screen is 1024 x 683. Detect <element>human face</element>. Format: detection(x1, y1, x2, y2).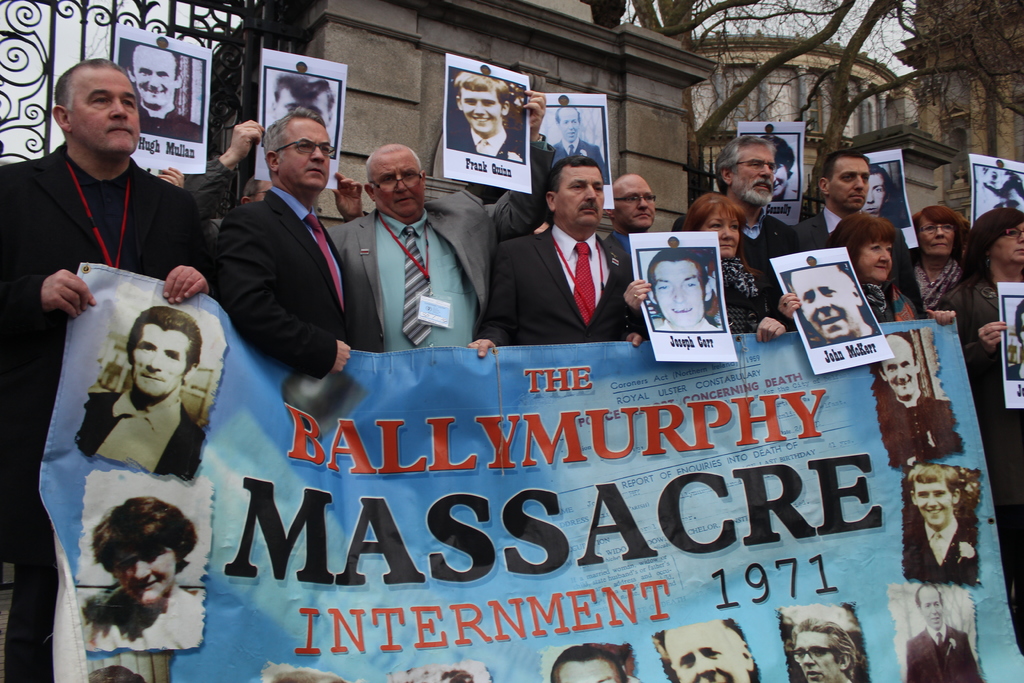
detection(703, 208, 739, 257).
